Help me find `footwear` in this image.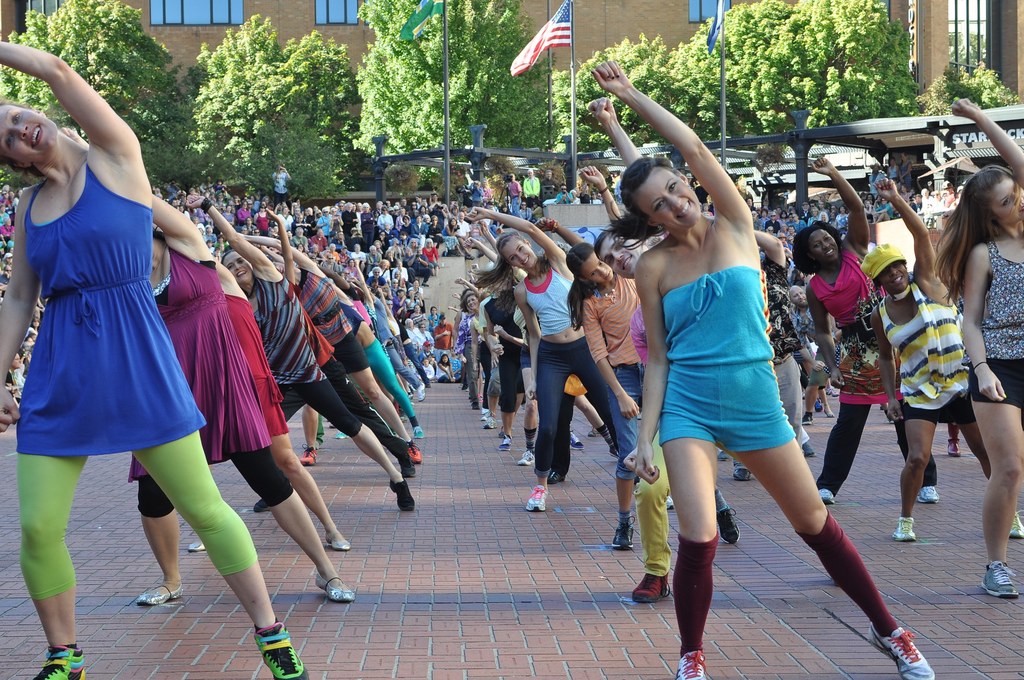
Found it: [300,444,318,466].
